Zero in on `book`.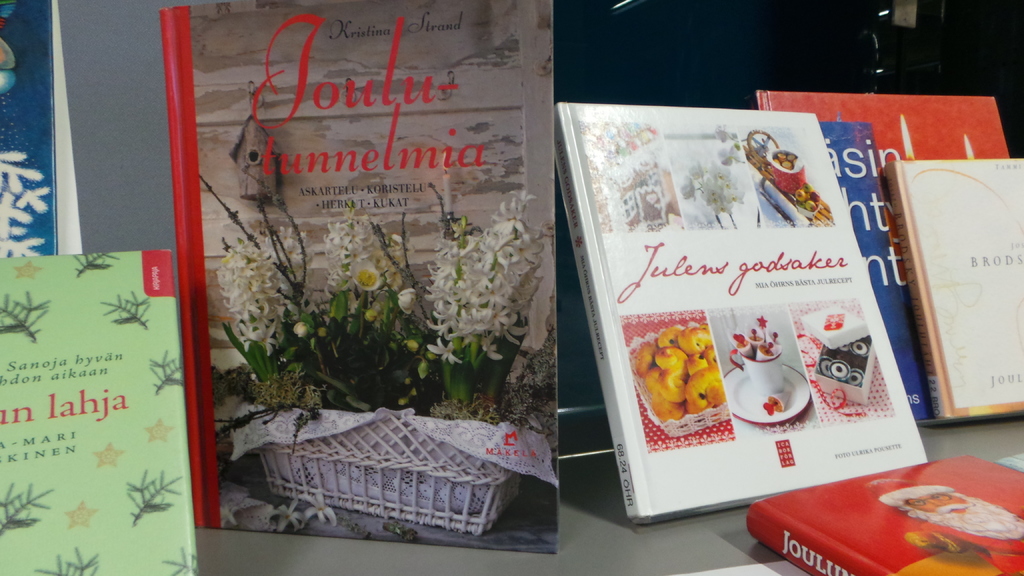
Zeroed in: 742, 450, 1023, 575.
